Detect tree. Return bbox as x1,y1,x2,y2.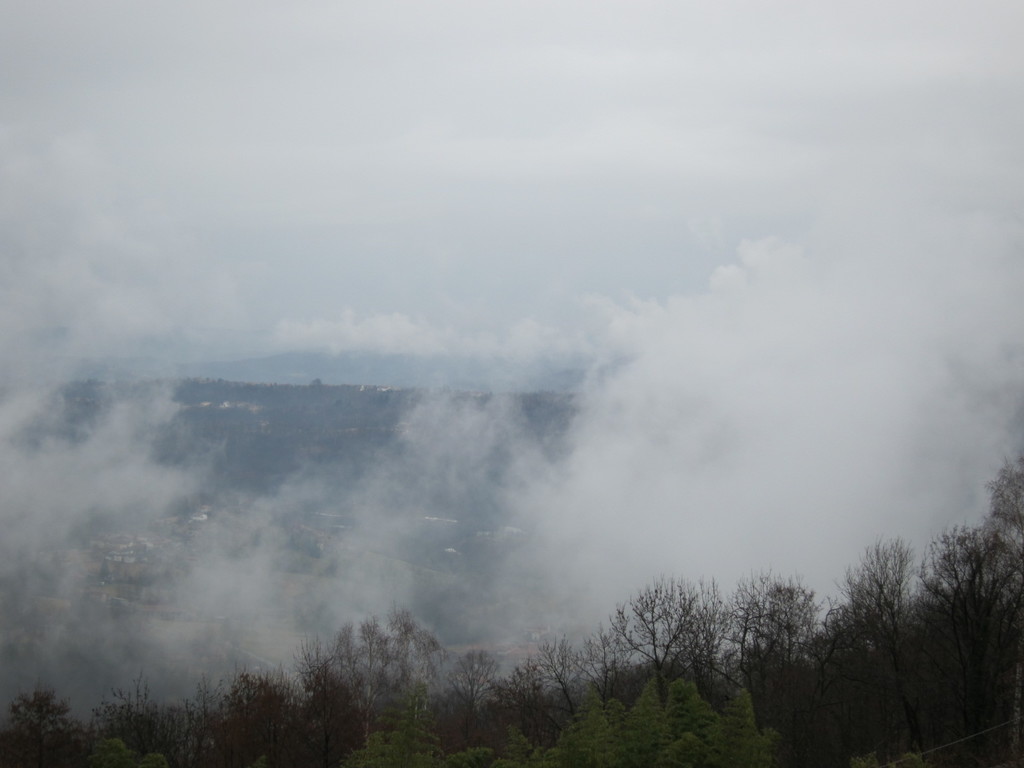
195,670,365,767.
